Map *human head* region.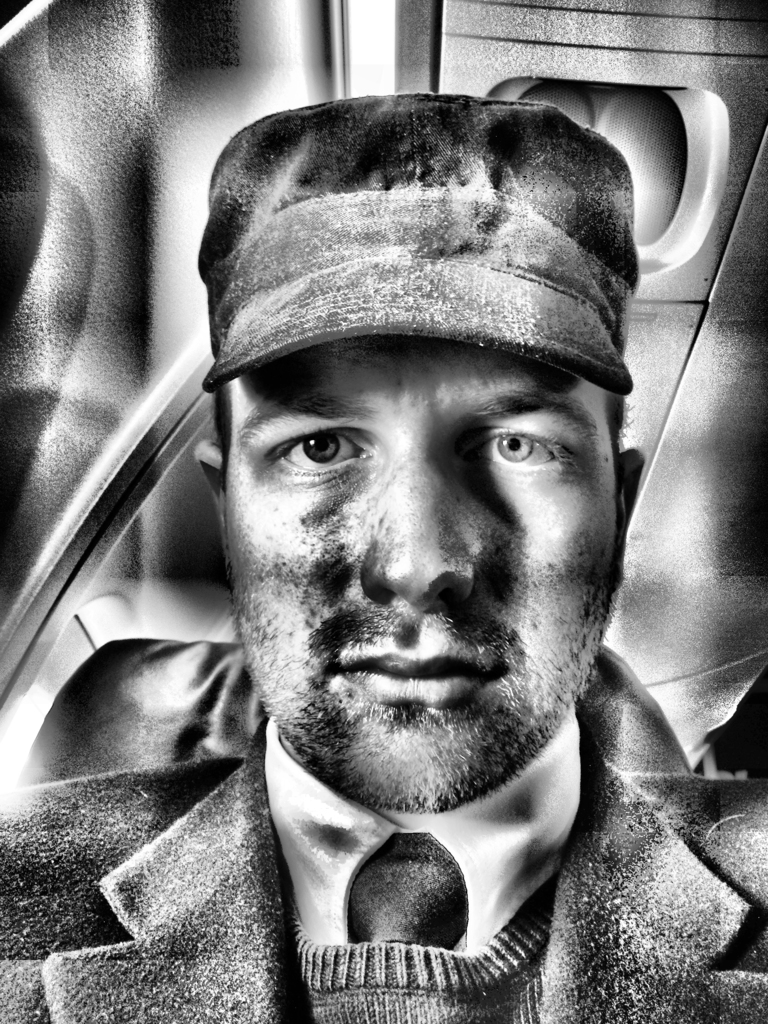
Mapped to (left=225, top=67, right=650, bottom=772).
